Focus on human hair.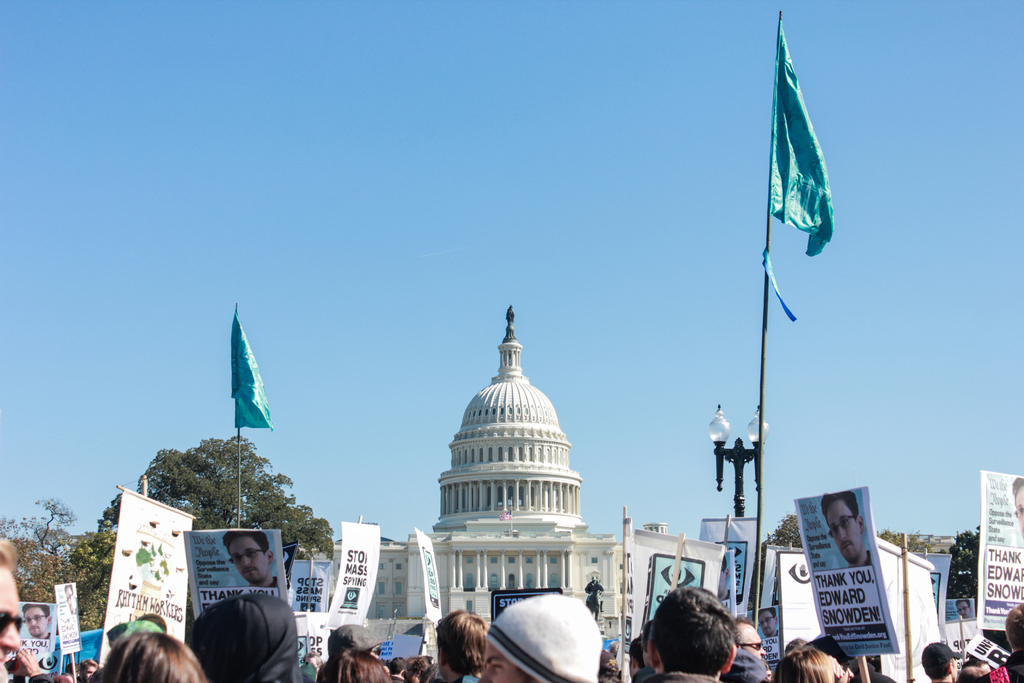
Focused at locate(223, 527, 274, 551).
